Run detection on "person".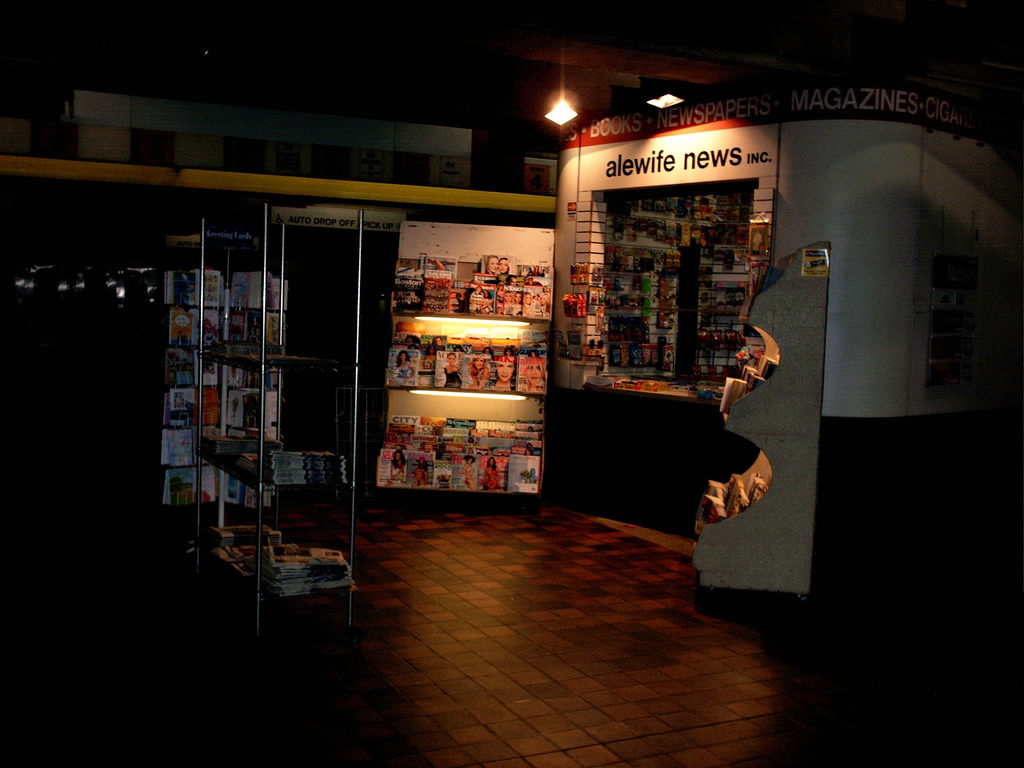
Result: <box>495,257,511,276</box>.
